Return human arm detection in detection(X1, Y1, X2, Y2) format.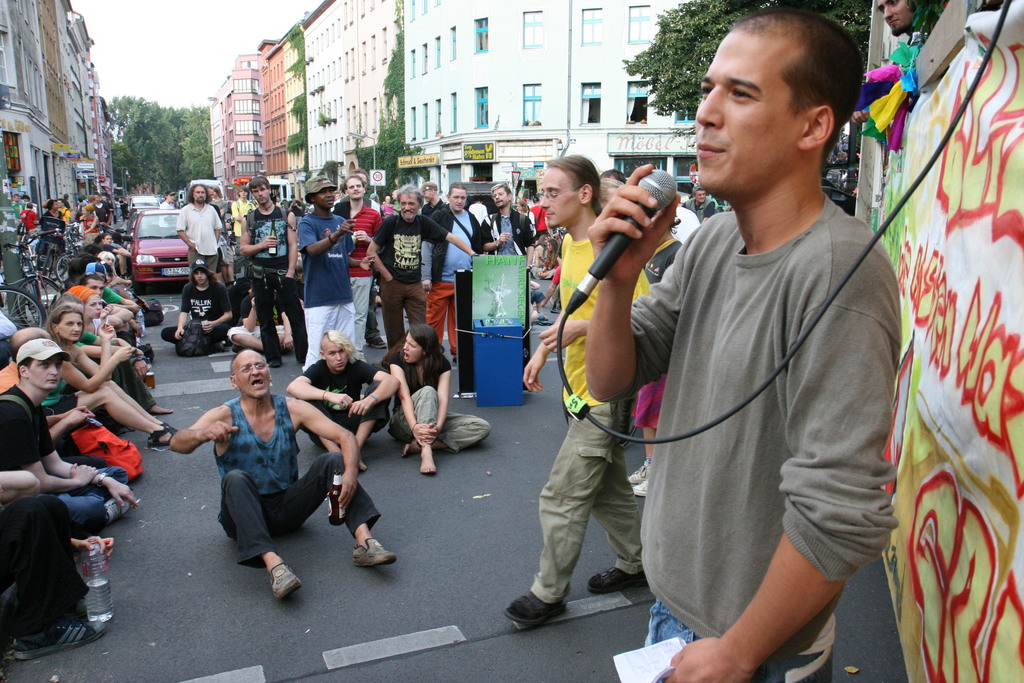
detection(289, 393, 358, 509).
